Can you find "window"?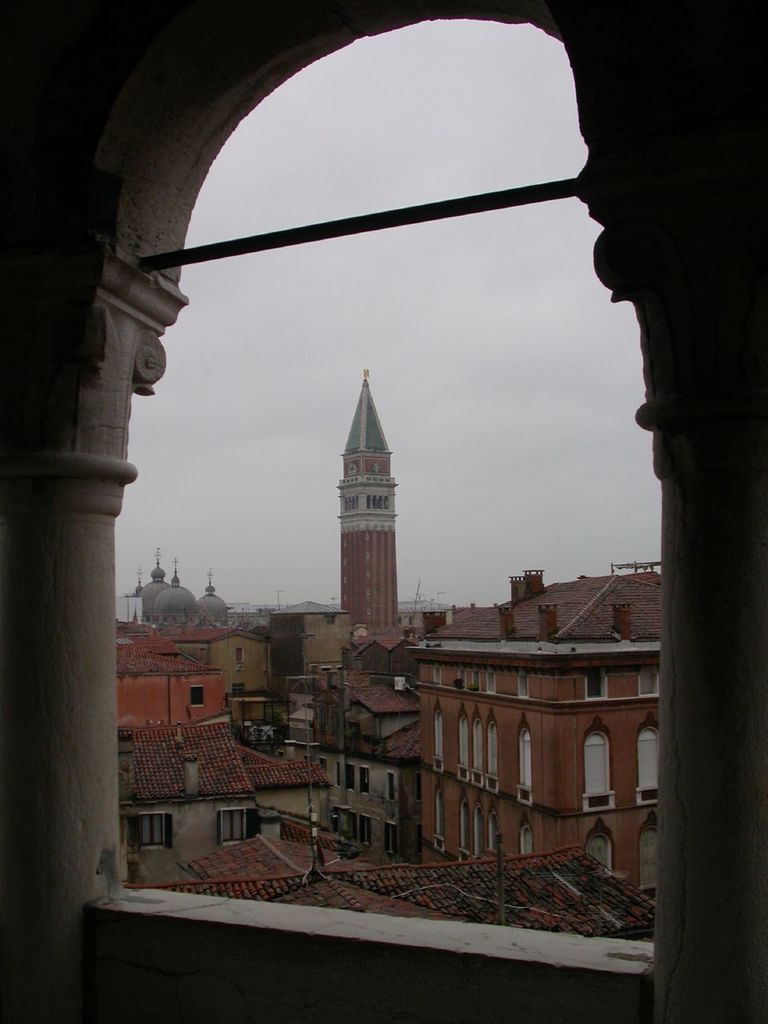
Yes, bounding box: (x1=515, y1=816, x2=540, y2=855).
